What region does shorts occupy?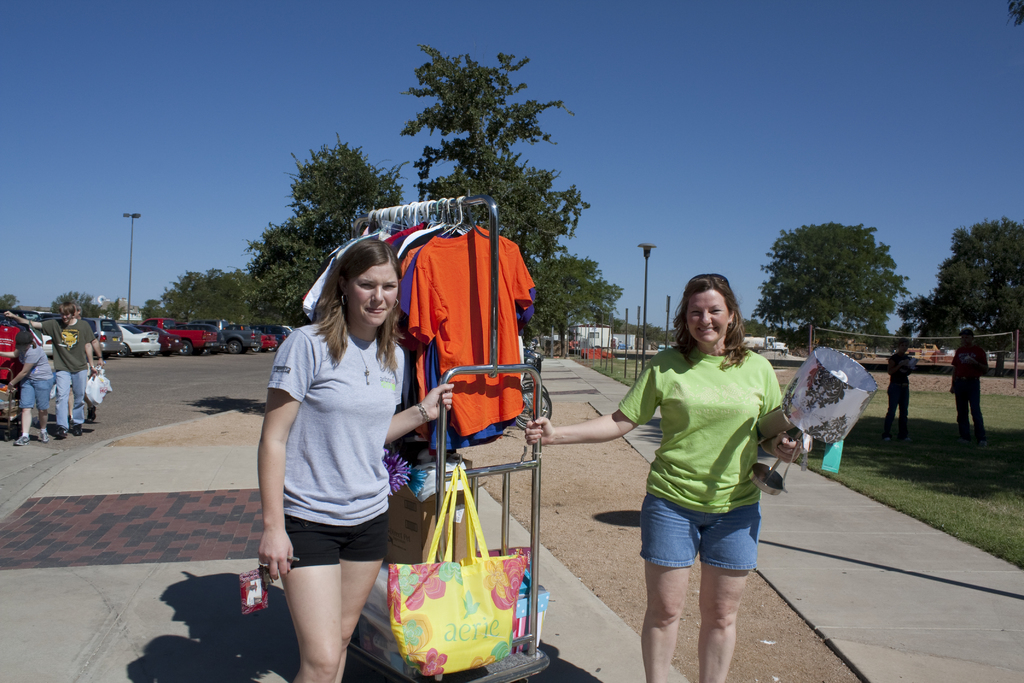
BBox(289, 517, 388, 566).
